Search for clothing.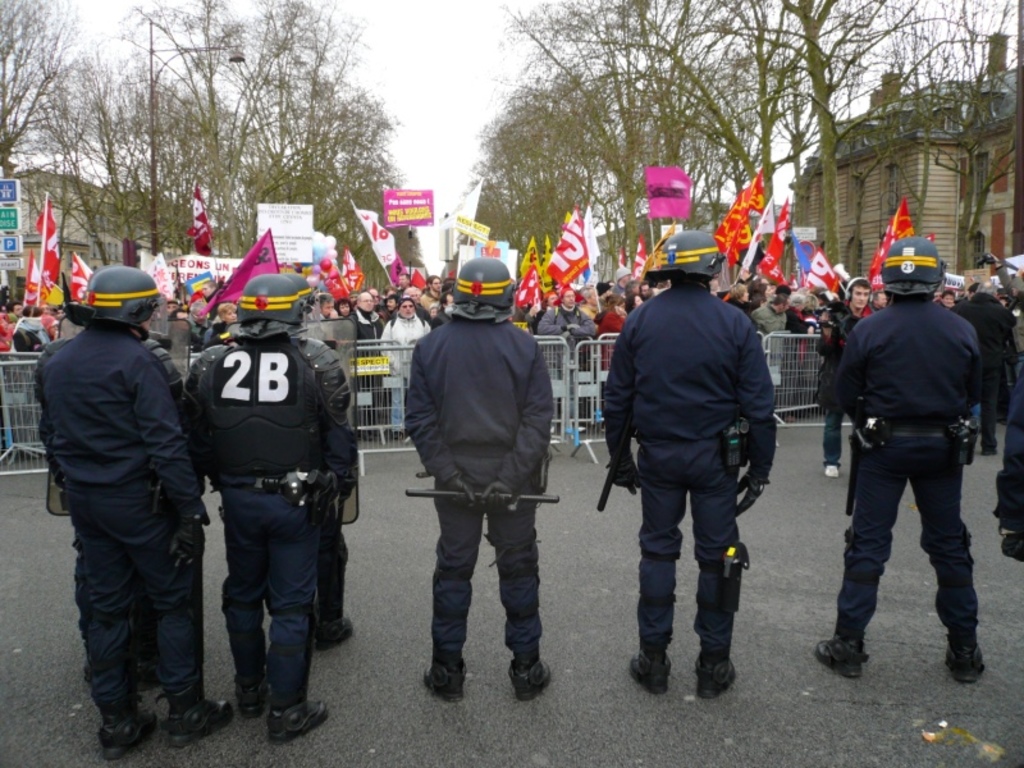
Found at (left=534, top=302, right=598, bottom=342).
